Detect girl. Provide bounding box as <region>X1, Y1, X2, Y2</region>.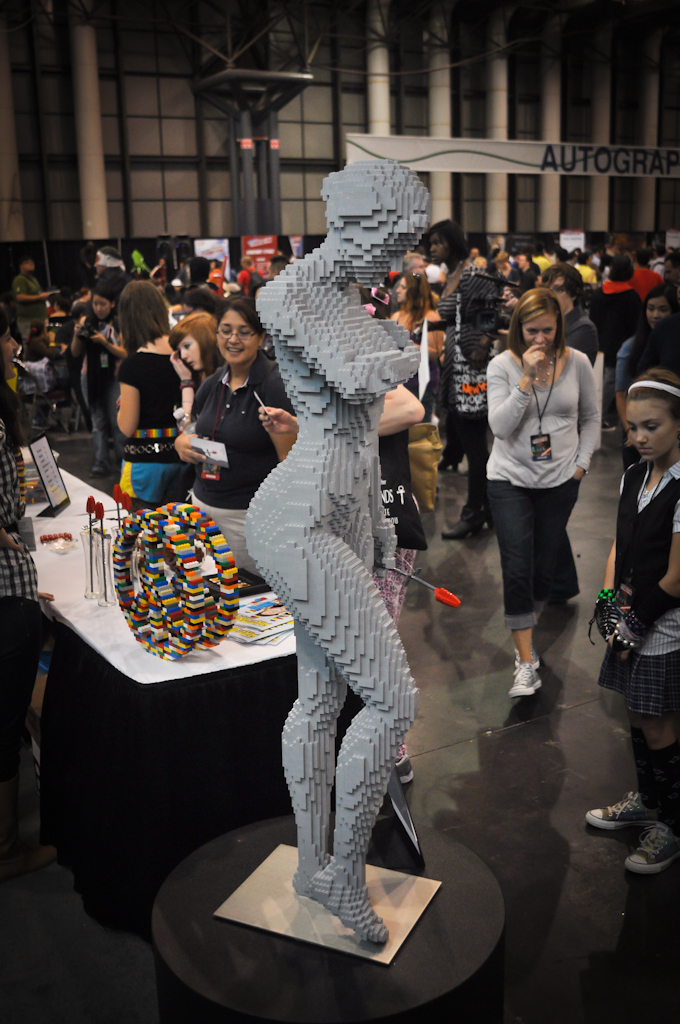
<region>164, 313, 222, 414</region>.
